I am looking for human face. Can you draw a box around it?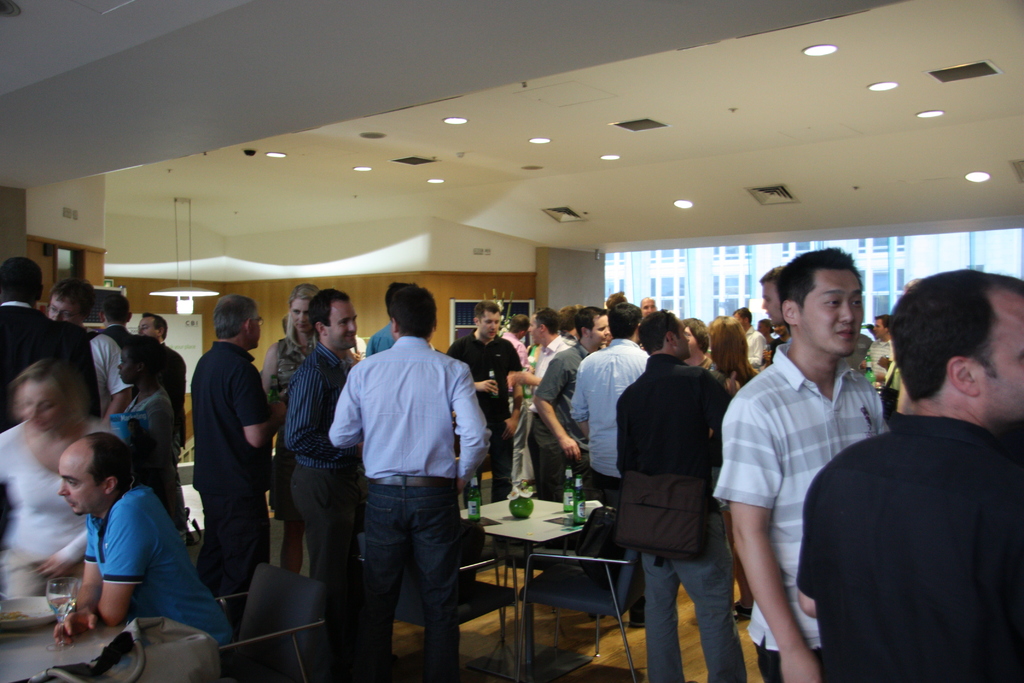
Sure, the bounding box is <region>252, 314, 260, 349</region>.
